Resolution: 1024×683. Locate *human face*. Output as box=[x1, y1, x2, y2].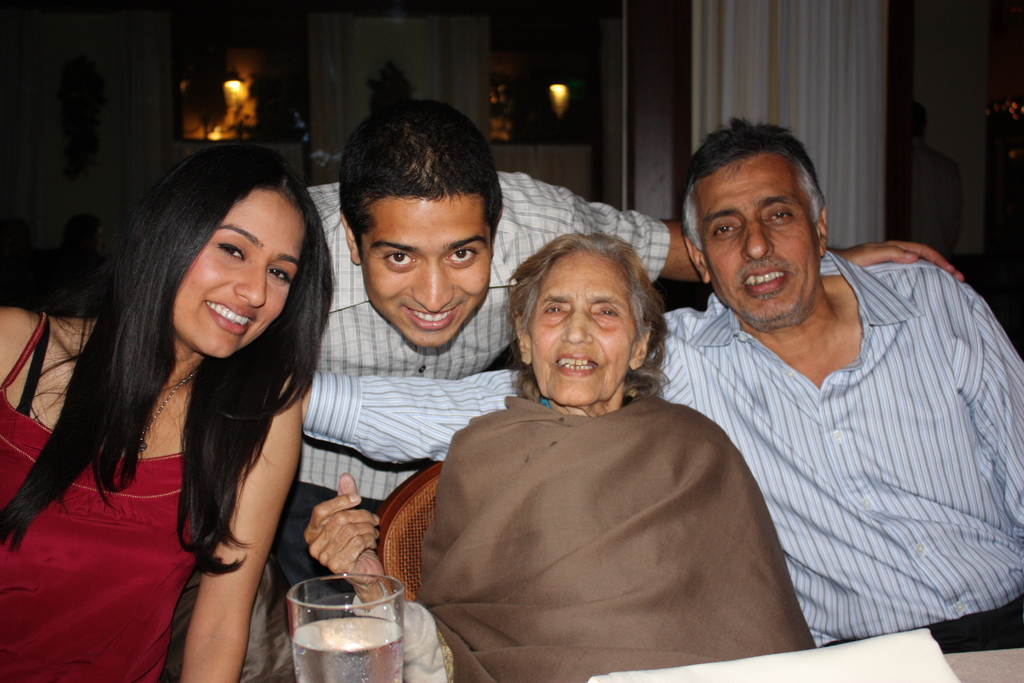
box=[525, 246, 643, 407].
